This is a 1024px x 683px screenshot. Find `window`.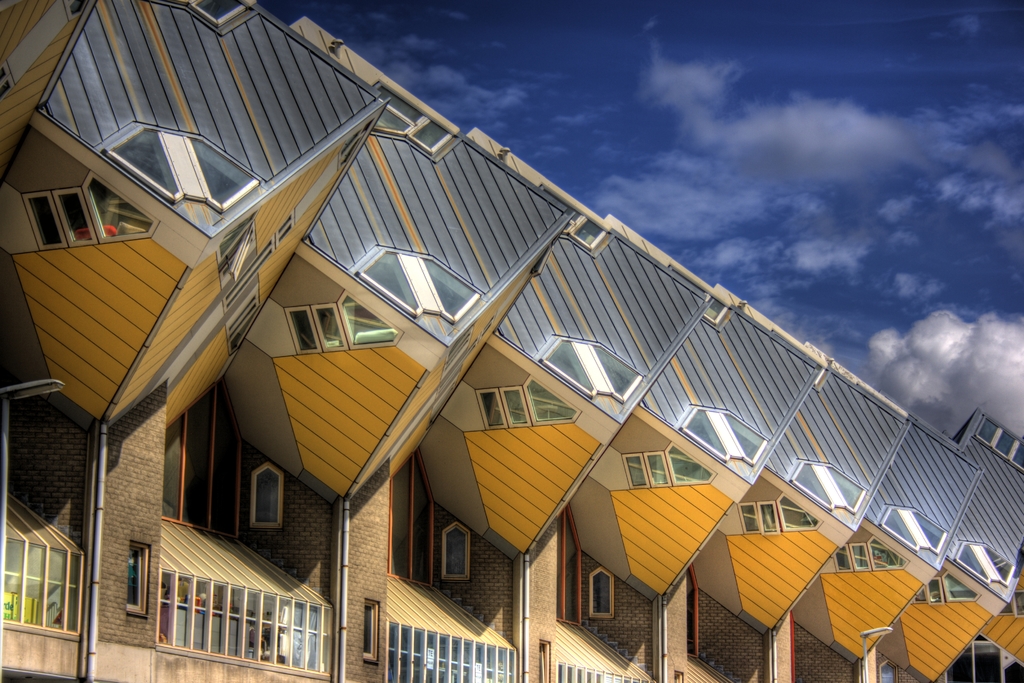
Bounding box: left=1000, top=590, right=1023, bottom=620.
